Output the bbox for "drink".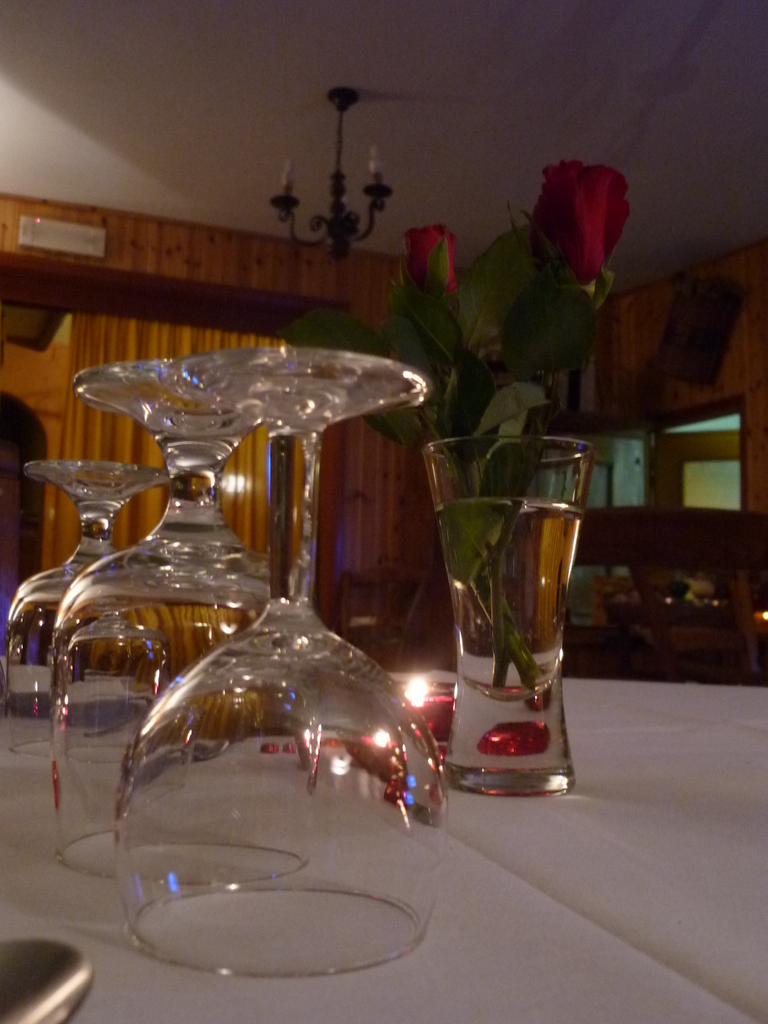
x1=429 y1=424 x2=592 y2=756.
